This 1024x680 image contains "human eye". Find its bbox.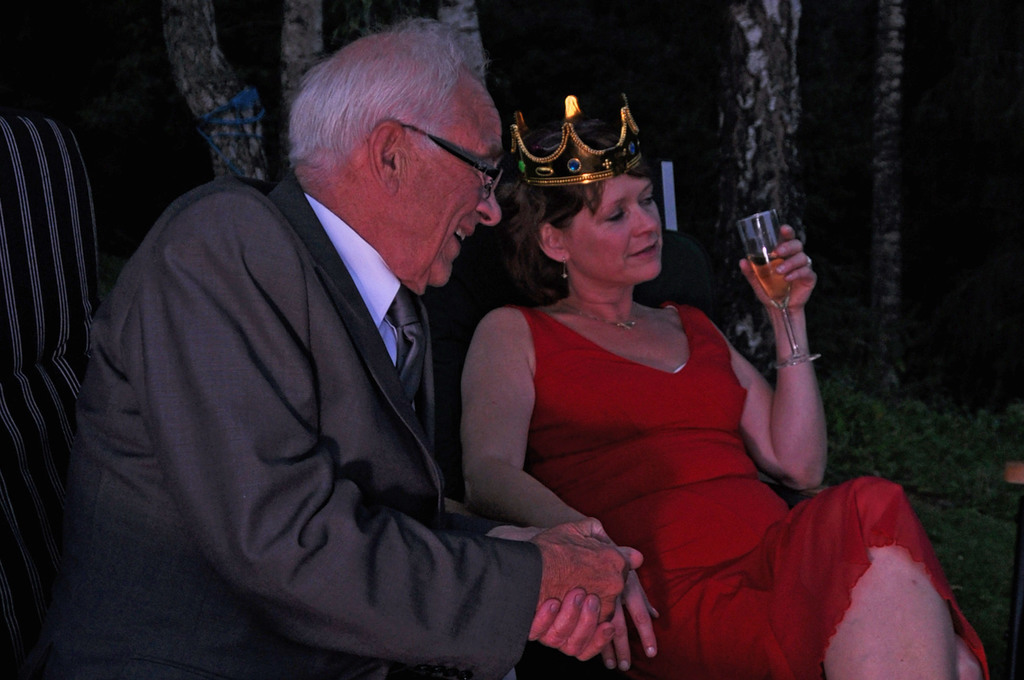
[605,209,625,220].
